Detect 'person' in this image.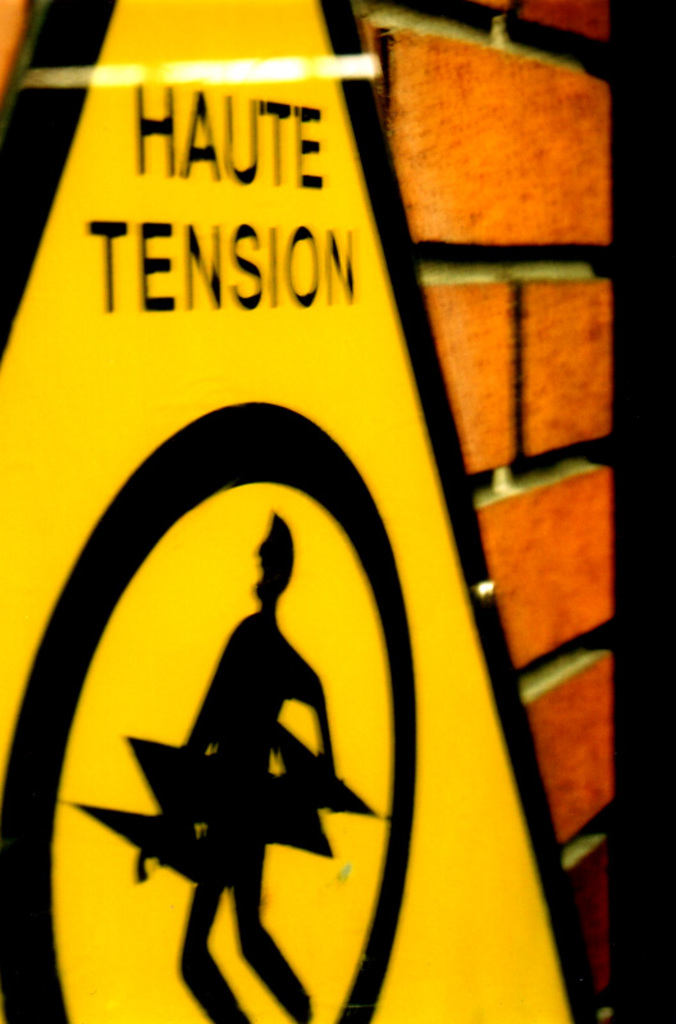
Detection: box(74, 512, 380, 1023).
